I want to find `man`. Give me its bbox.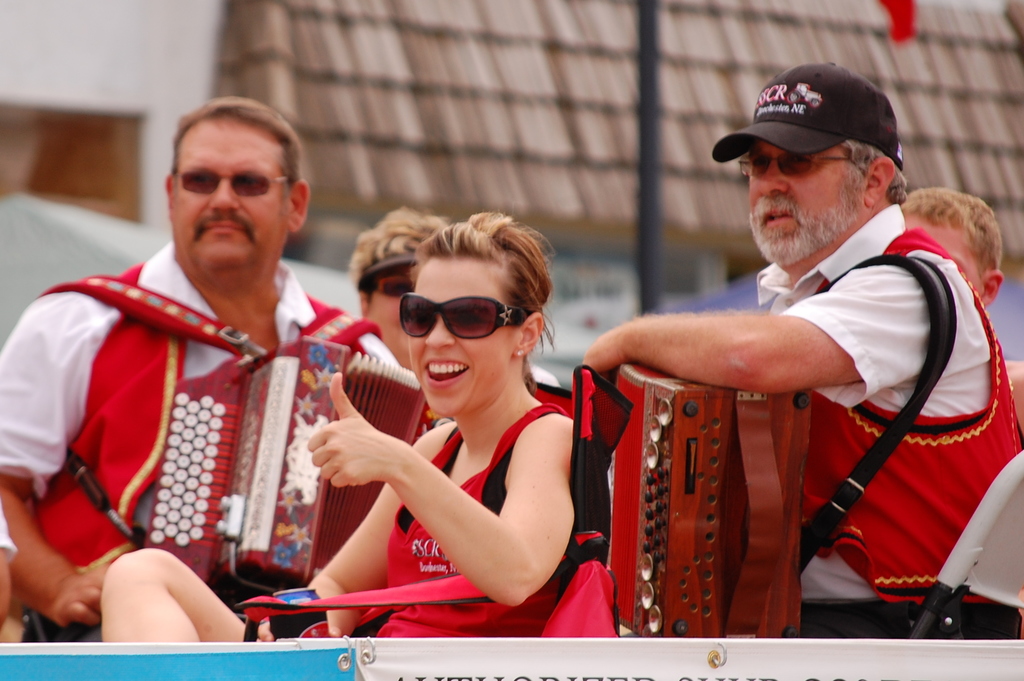
crop(561, 42, 1008, 652).
